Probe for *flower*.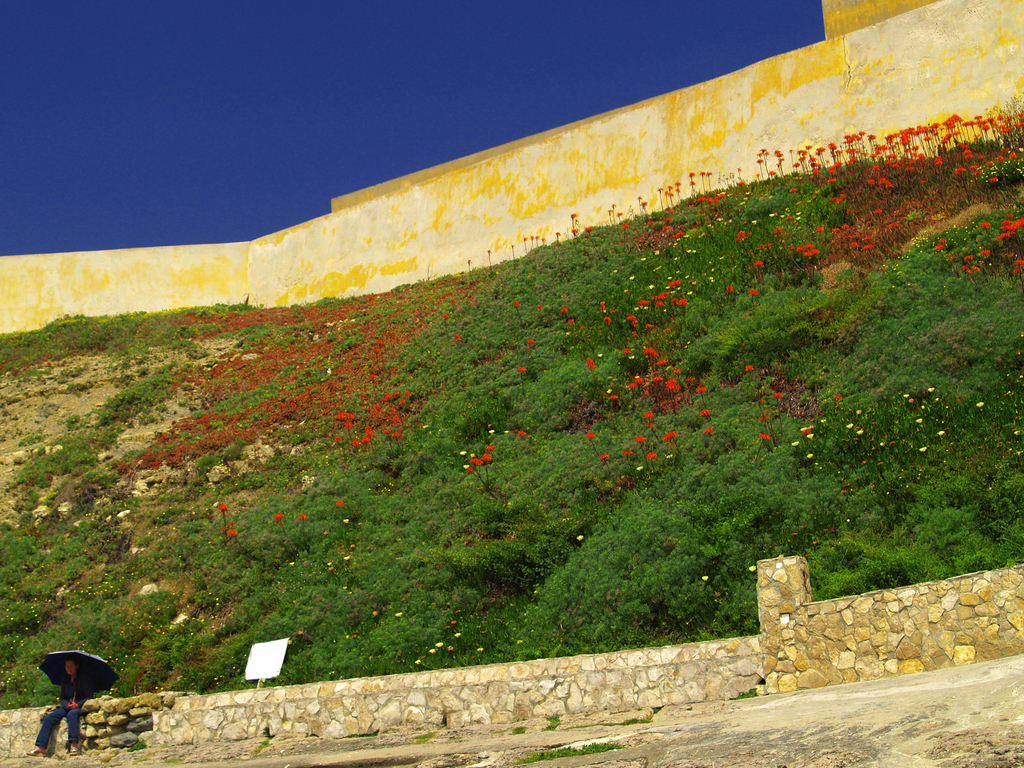
Probe result: x1=789 y1=439 x2=799 y2=446.
